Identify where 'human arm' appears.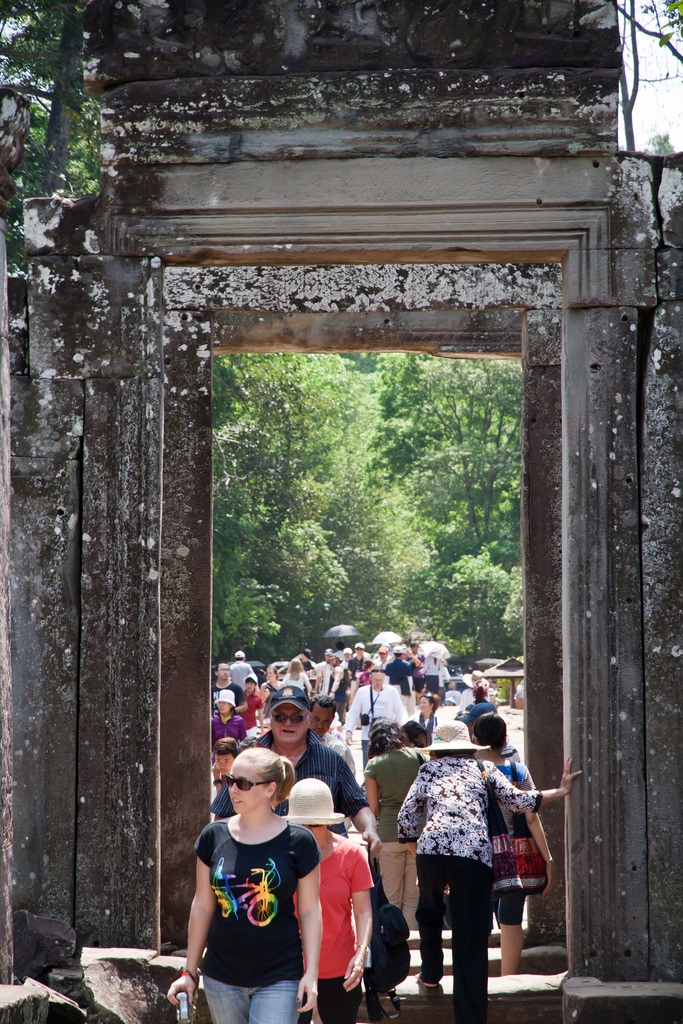
Appears at {"x1": 183, "y1": 829, "x2": 231, "y2": 988}.
